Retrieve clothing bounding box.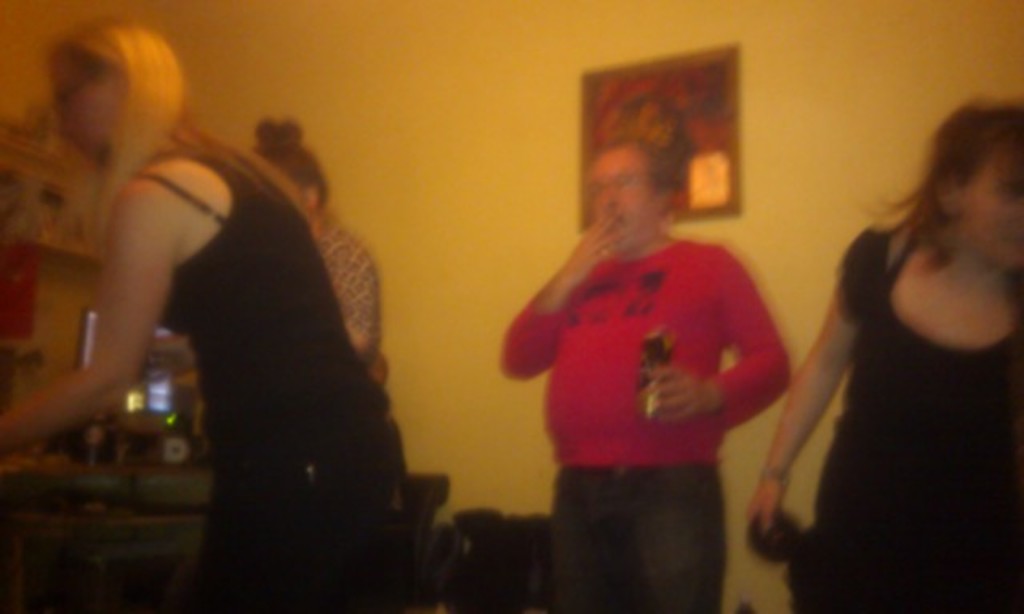
Bounding box: [x1=526, y1=171, x2=802, y2=563].
